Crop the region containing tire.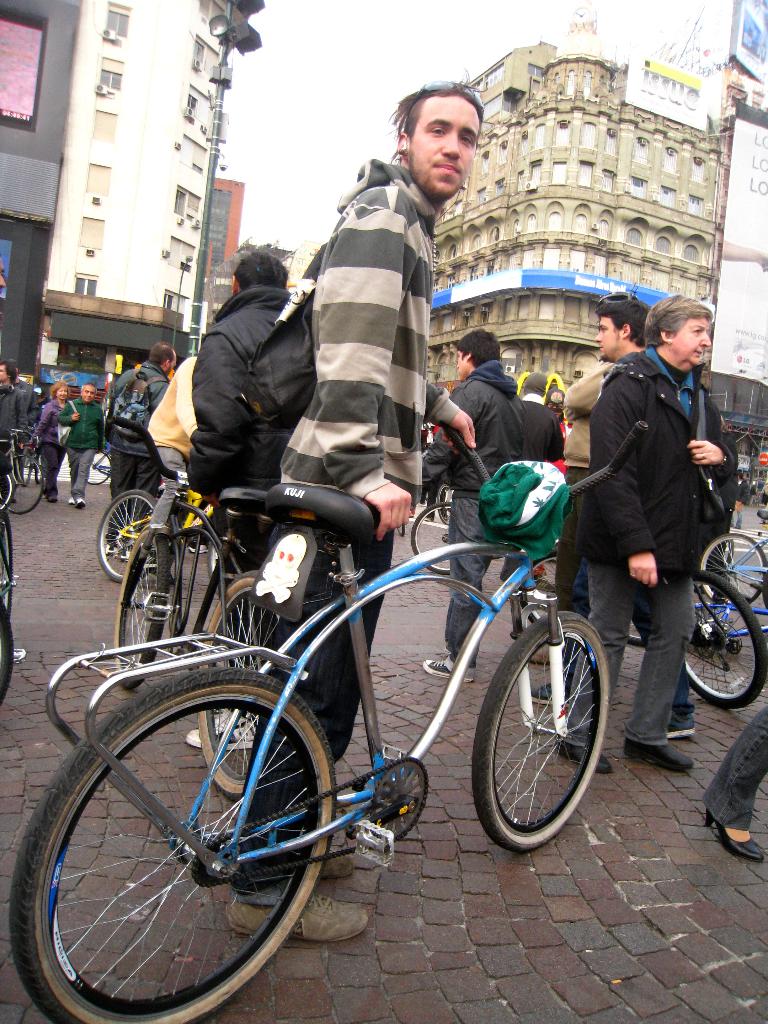
Crop region: {"left": 10, "top": 666, "right": 335, "bottom": 1023}.
